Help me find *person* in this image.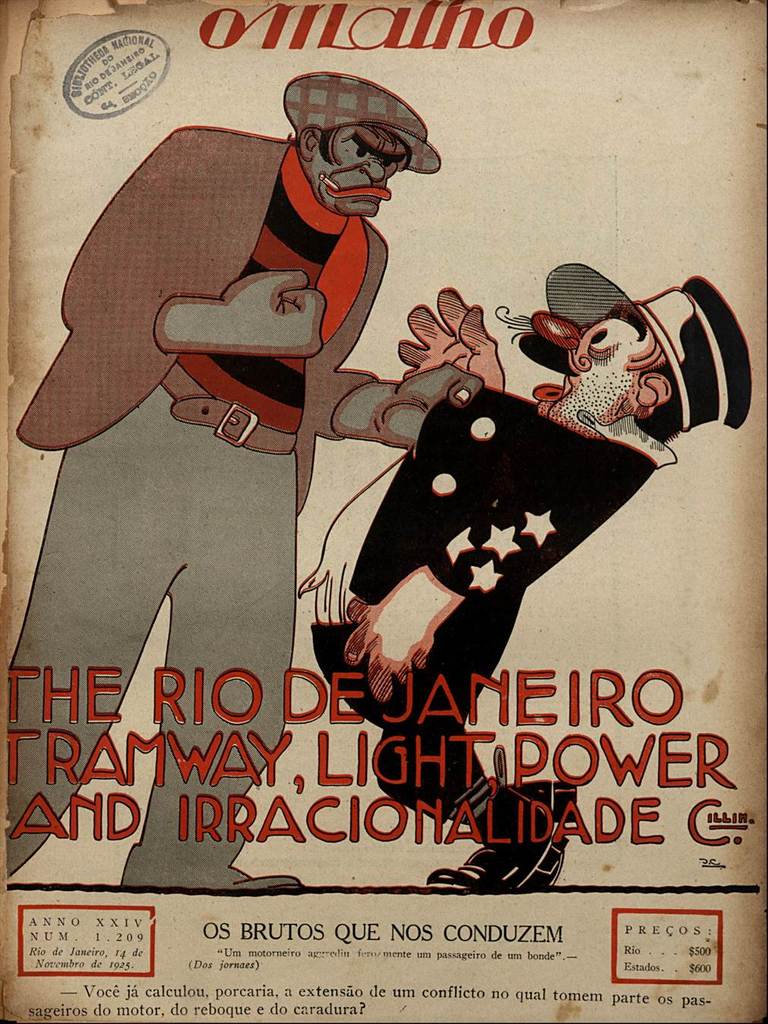
Found it: box(0, 60, 497, 898).
